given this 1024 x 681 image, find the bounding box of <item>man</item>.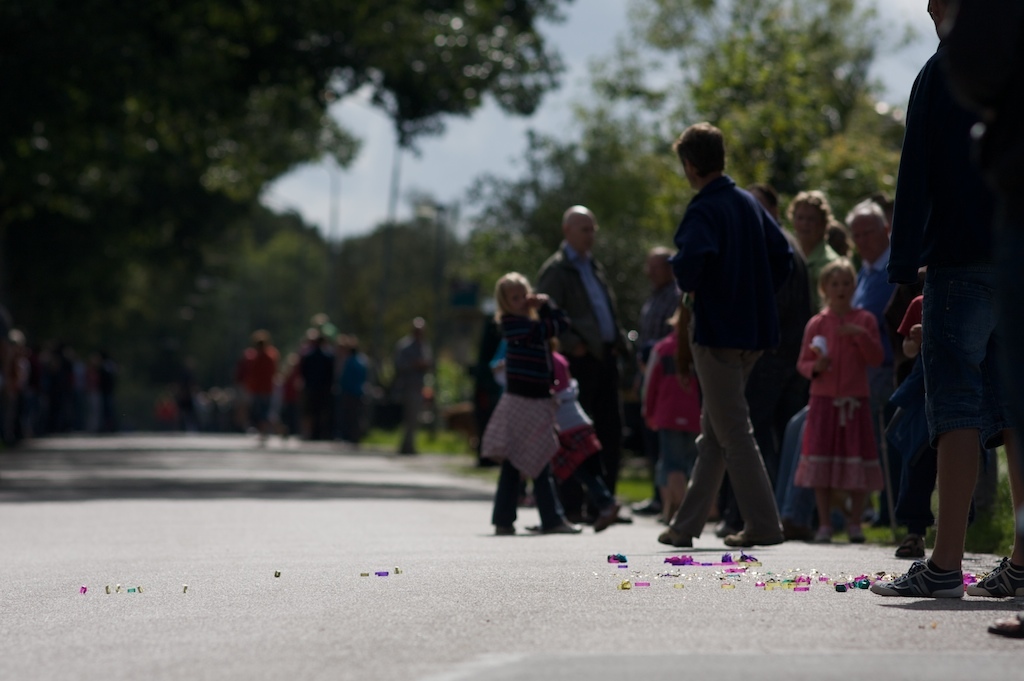
BBox(636, 249, 688, 396).
